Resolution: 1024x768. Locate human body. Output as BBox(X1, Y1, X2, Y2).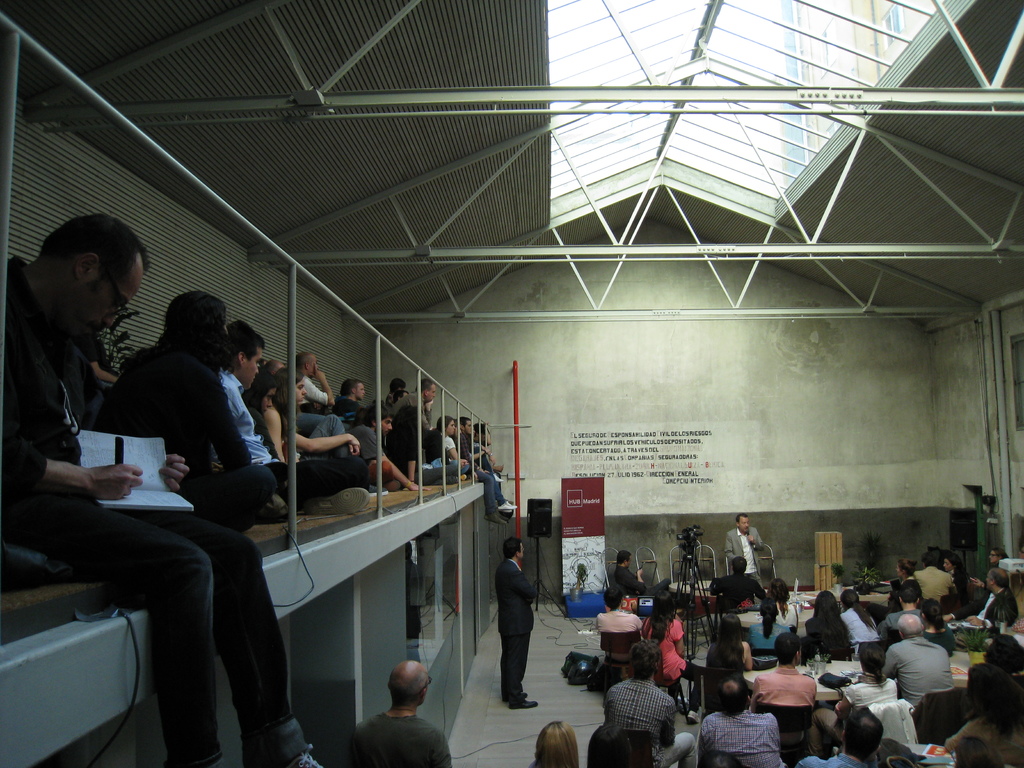
BBox(440, 415, 470, 478).
